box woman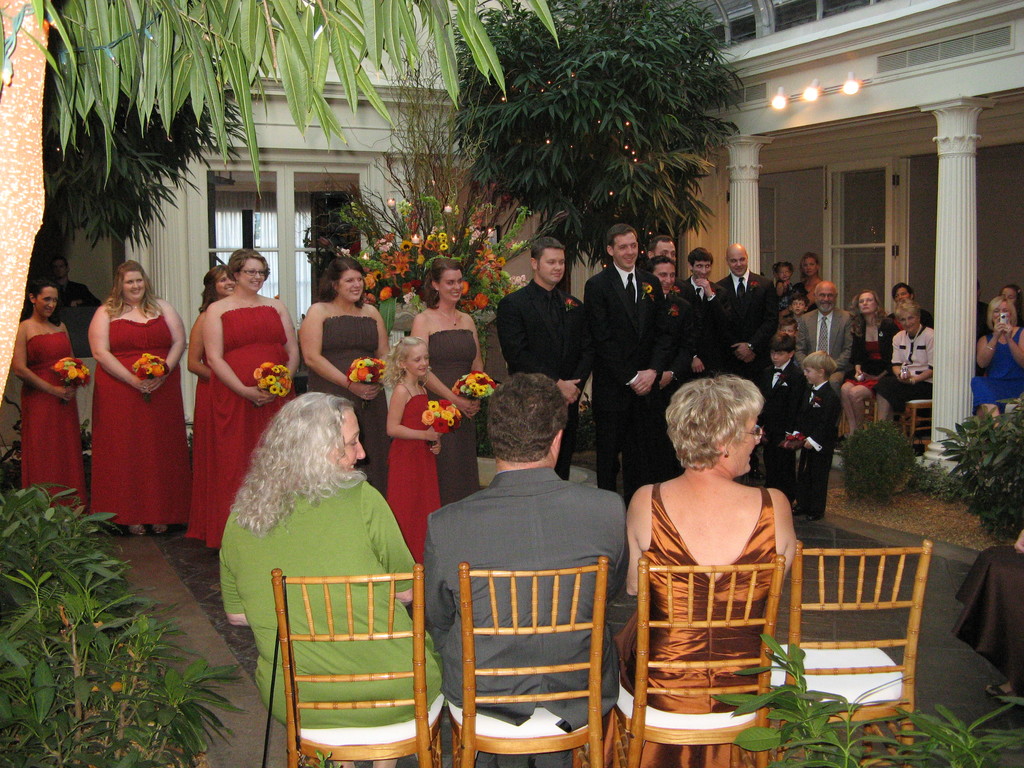
pyautogui.locateOnScreen(835, 287, 892, 442)
